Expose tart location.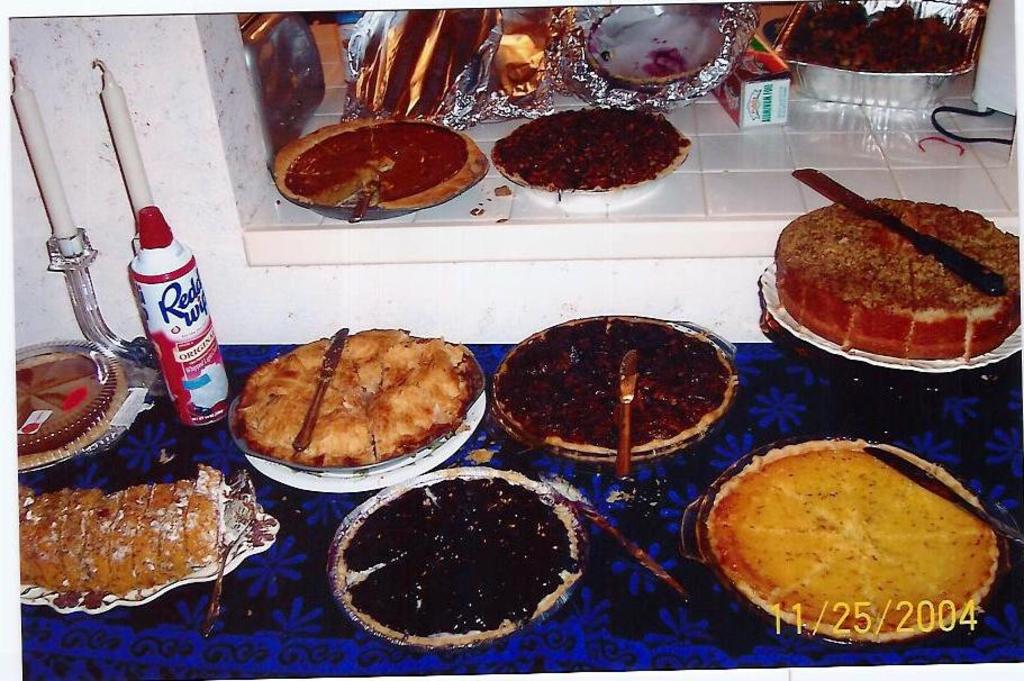
Exposed at bbox=[786, 1, 971, 71].
